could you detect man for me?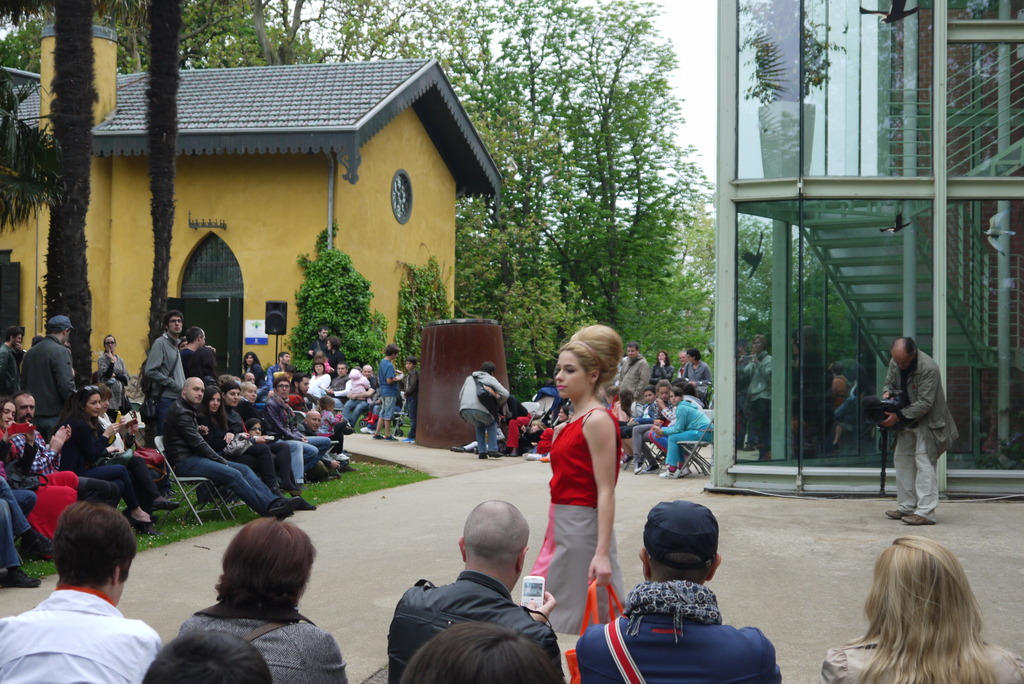
Detection result: [318,361,349,413].
